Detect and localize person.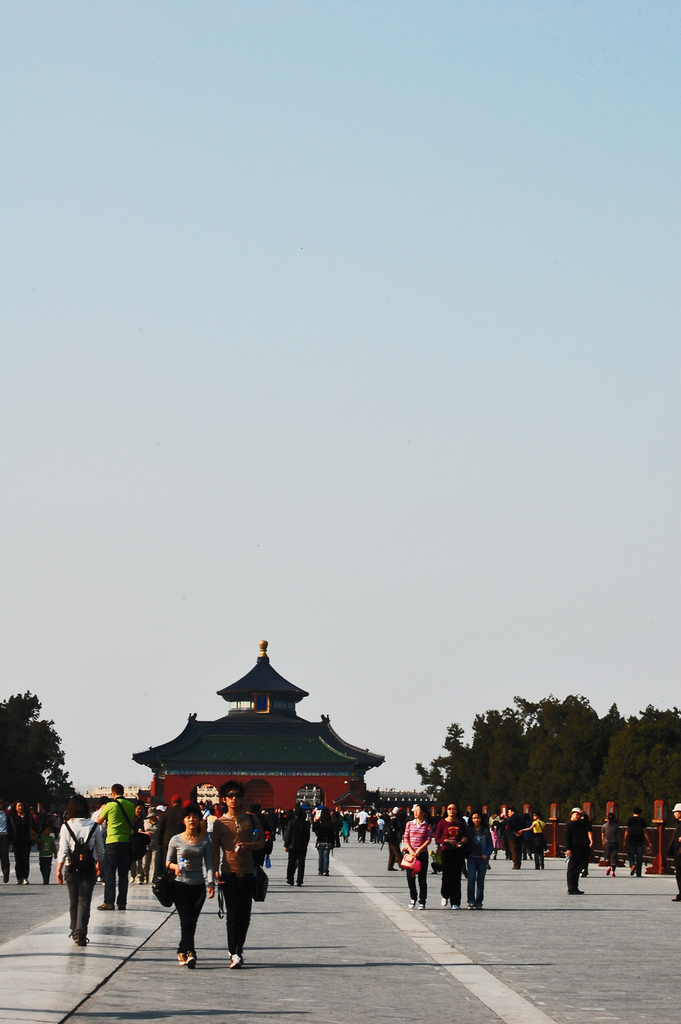
Localized at x1=33 y1=828 x2=58 y2=886.
